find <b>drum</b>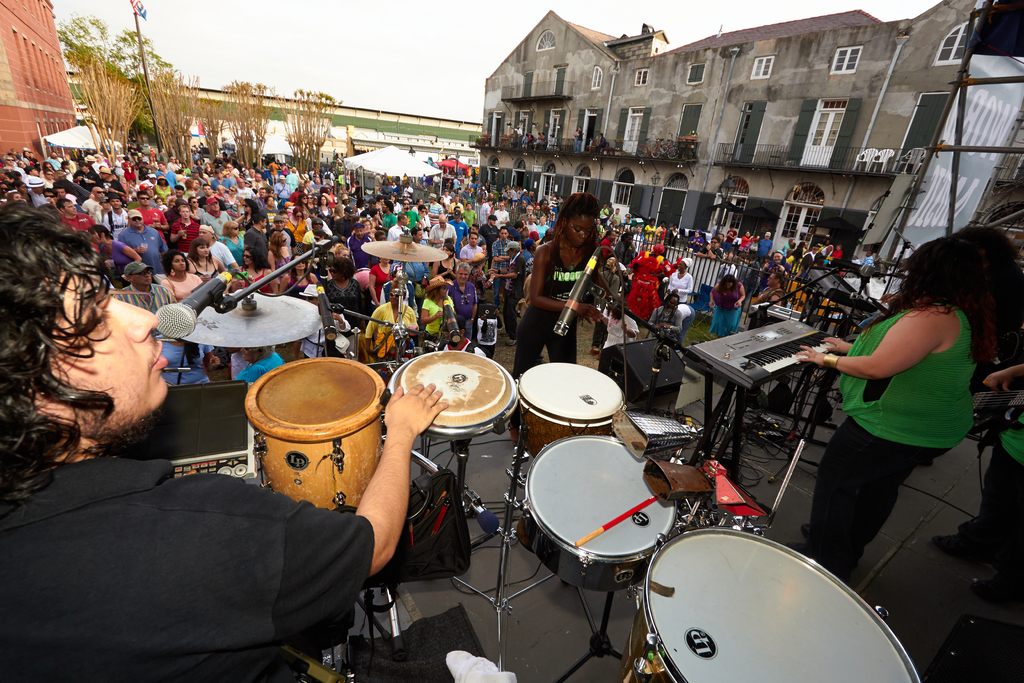
{"x1": 621, "y1": 529, "x2": 924, "y2": 682}
